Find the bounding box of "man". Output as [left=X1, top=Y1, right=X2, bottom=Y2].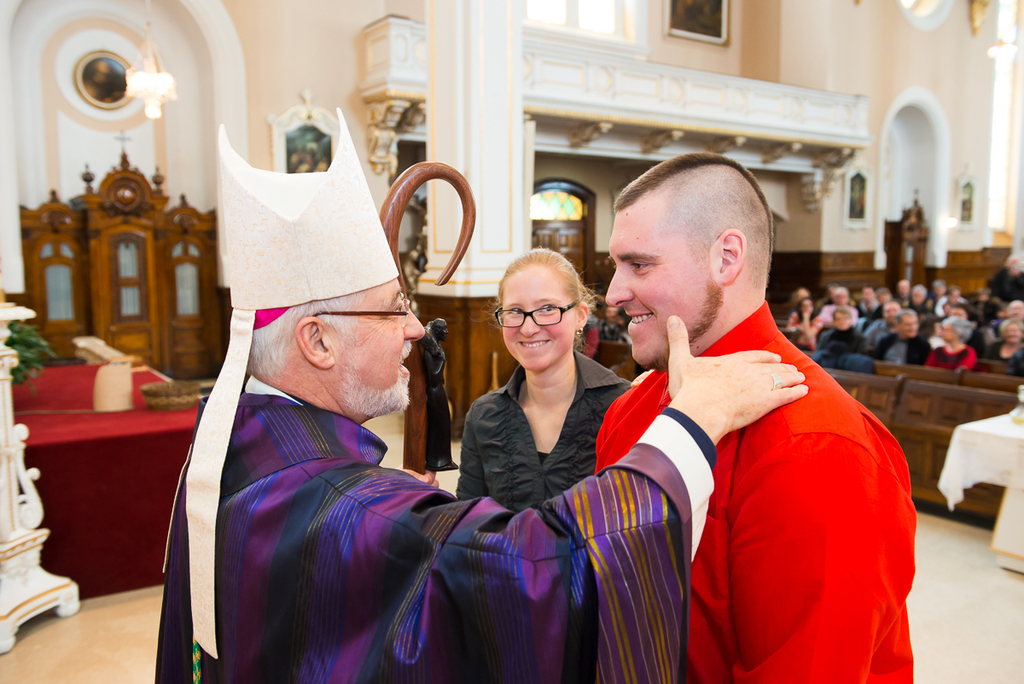
[left=586, top=148, right=922, bottom=683].
